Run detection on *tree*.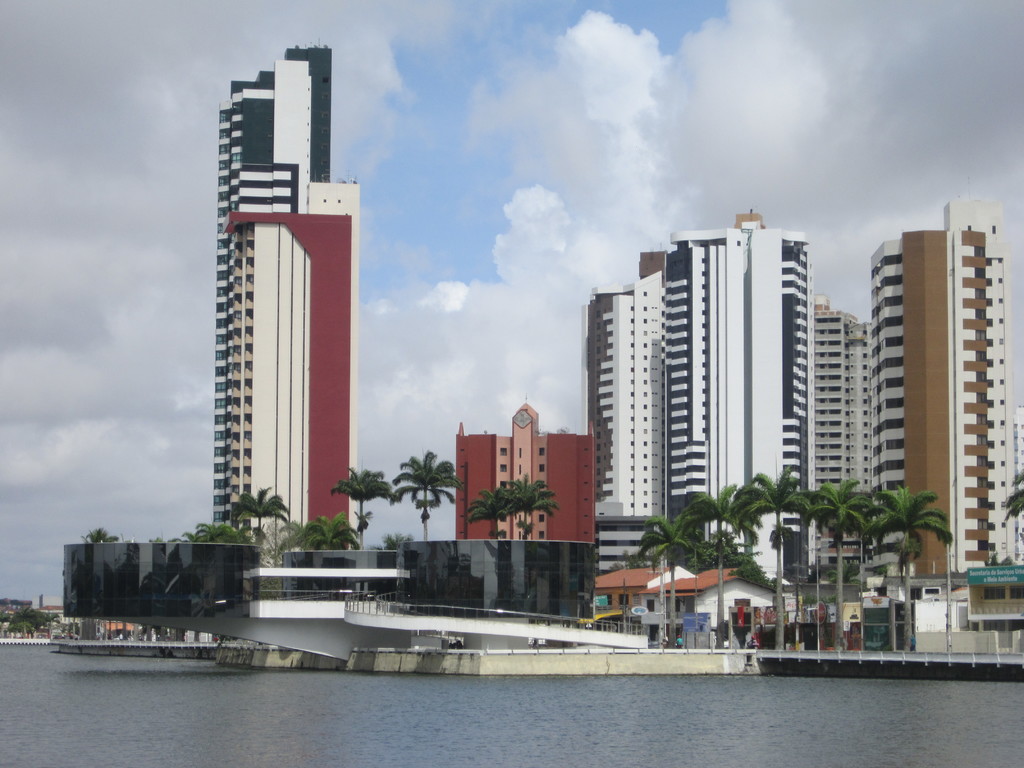
Result: 329,464,407,549.
